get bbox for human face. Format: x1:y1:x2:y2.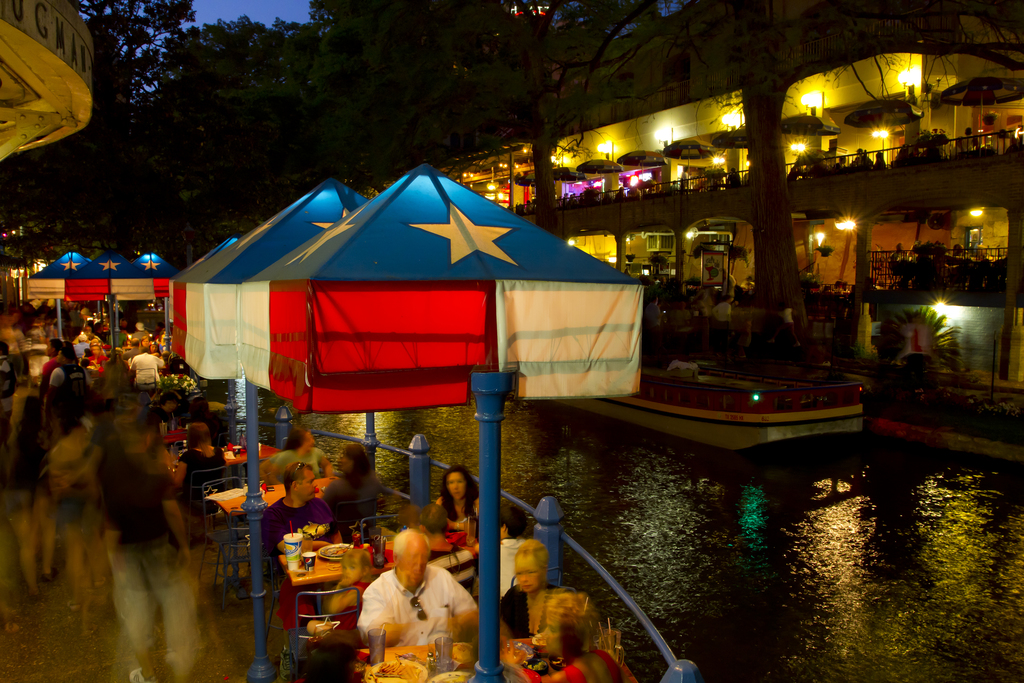
298:469:317:502.
